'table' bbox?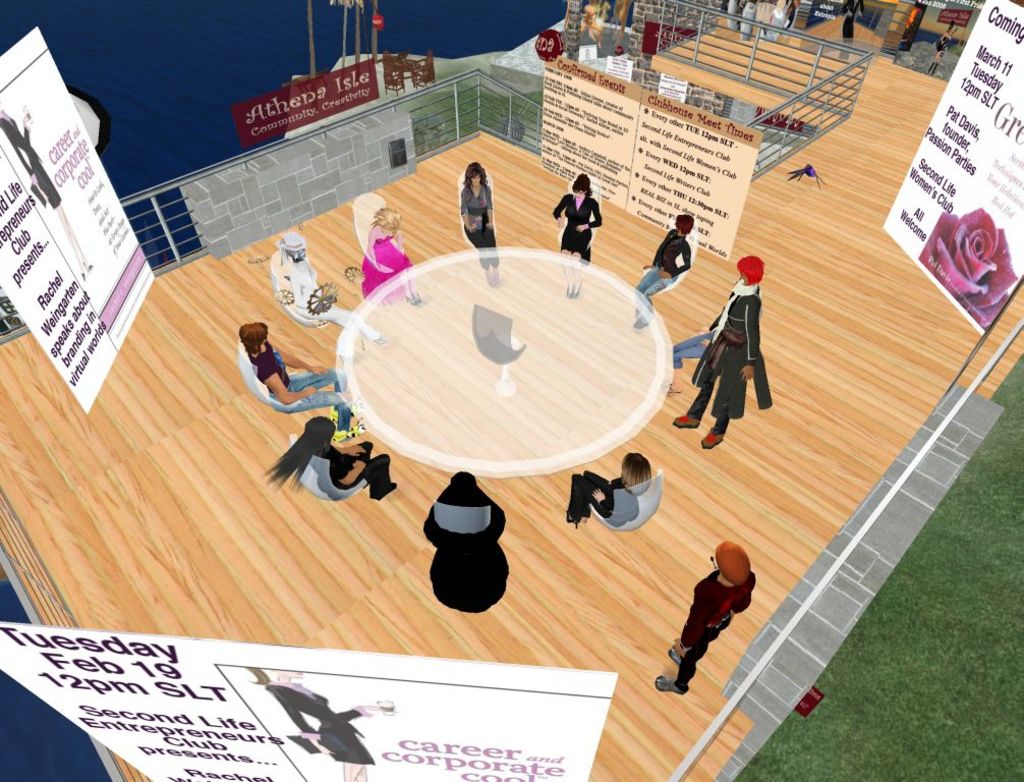
crop(297, 223, 694, 497)
